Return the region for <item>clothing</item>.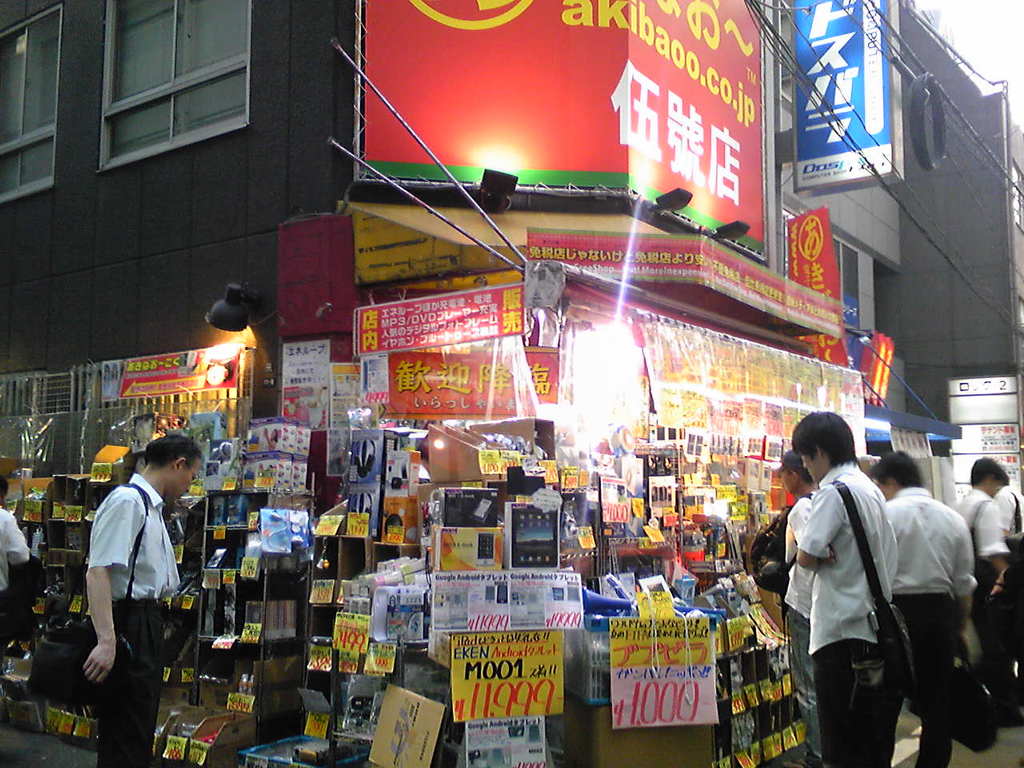
BBox(973, 484, 1023, 578).
